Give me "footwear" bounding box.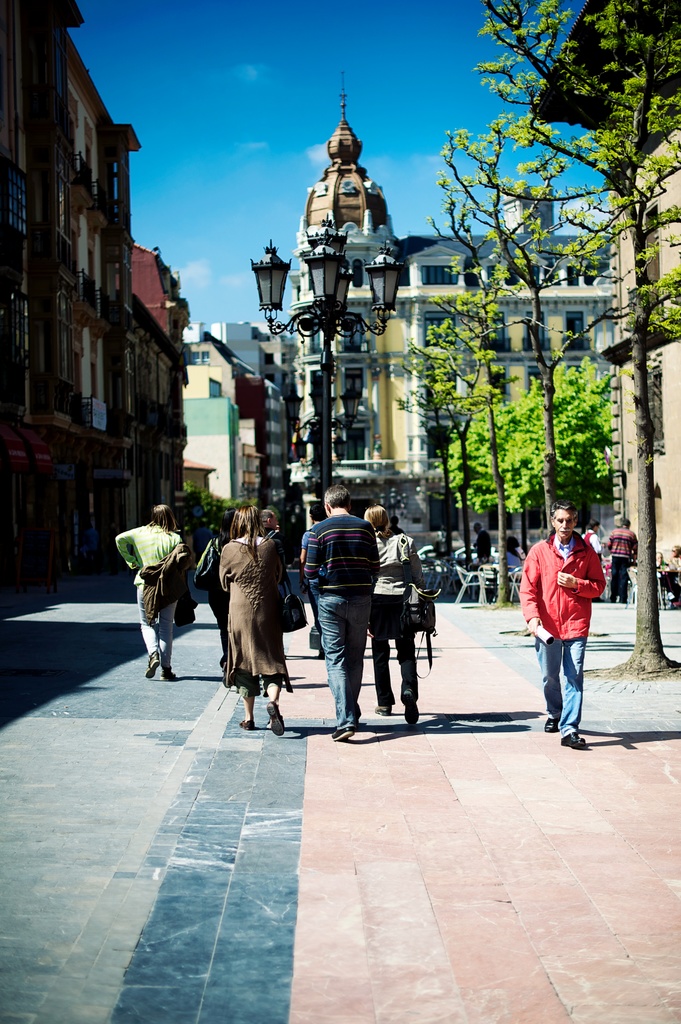
bbox=(560, 730, 584, 748).
